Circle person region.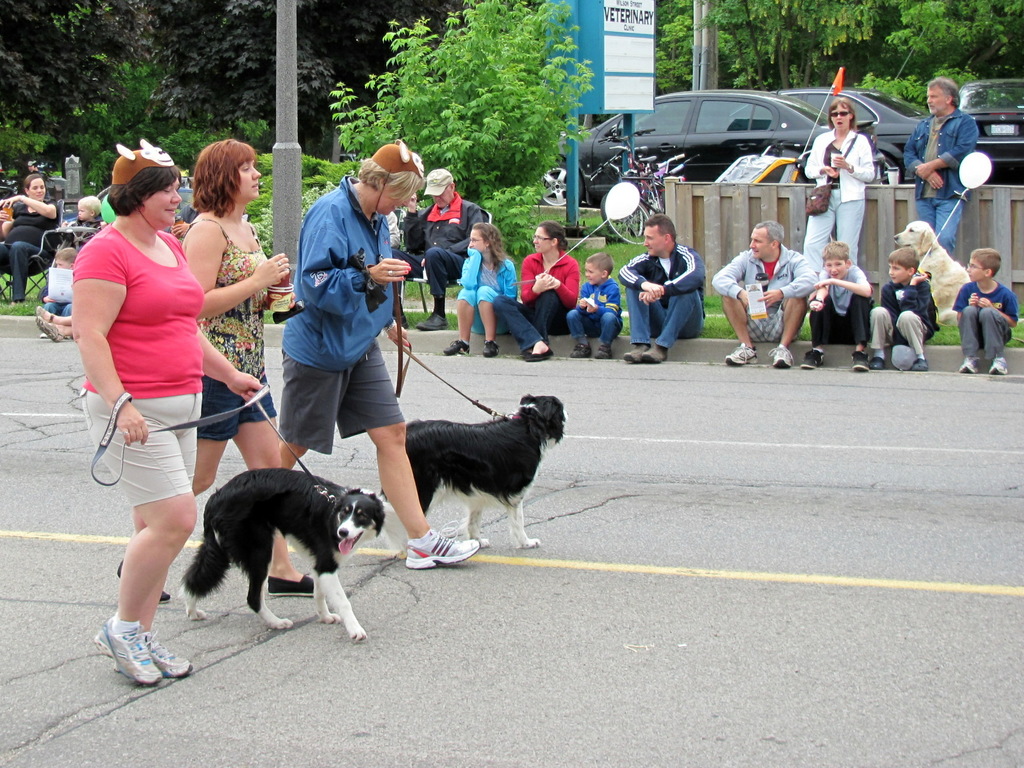
Region: {"left": 25, "top": 156, "right": 44, "bottom": 176}.
